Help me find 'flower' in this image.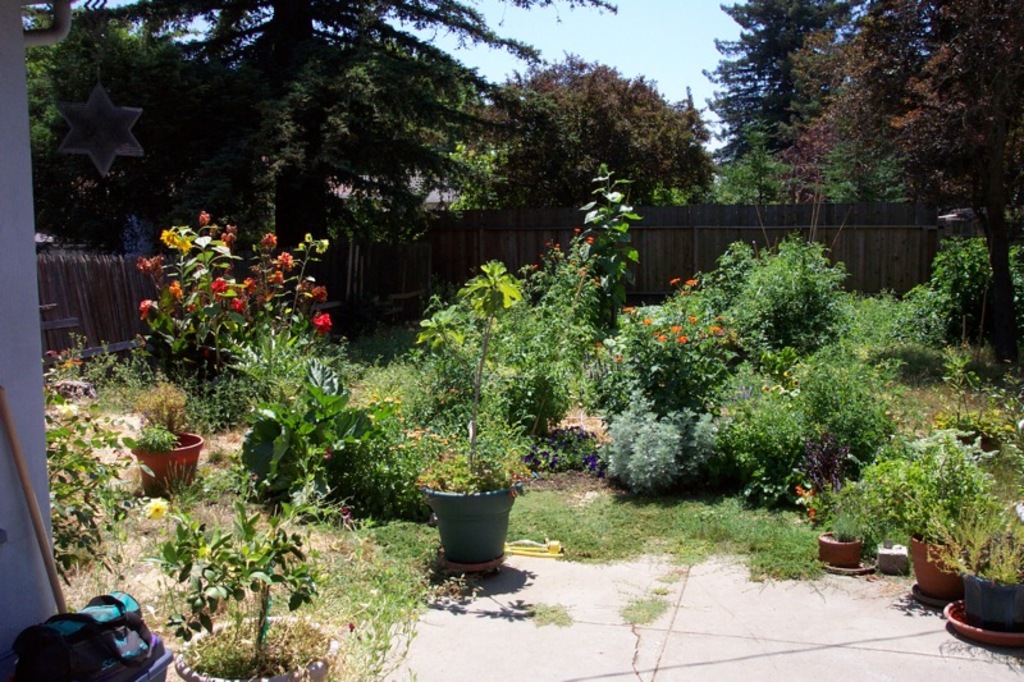
Found it: [274, 250, 292, 270].
